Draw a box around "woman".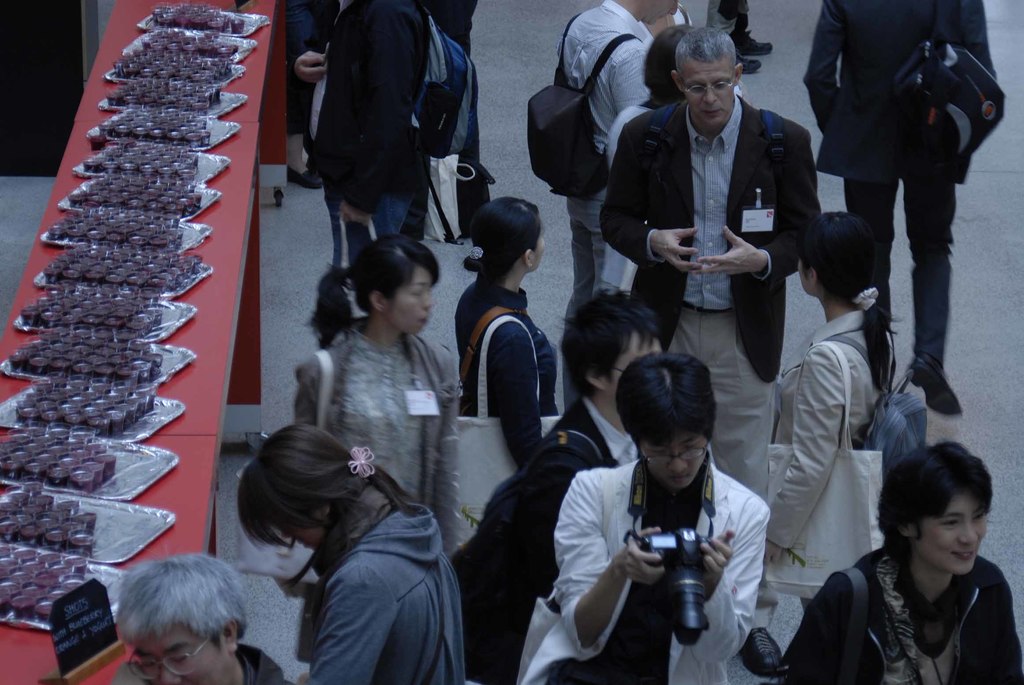
{"x1": 440, "y1": 195, "x2": 561, "y2": 563}.
